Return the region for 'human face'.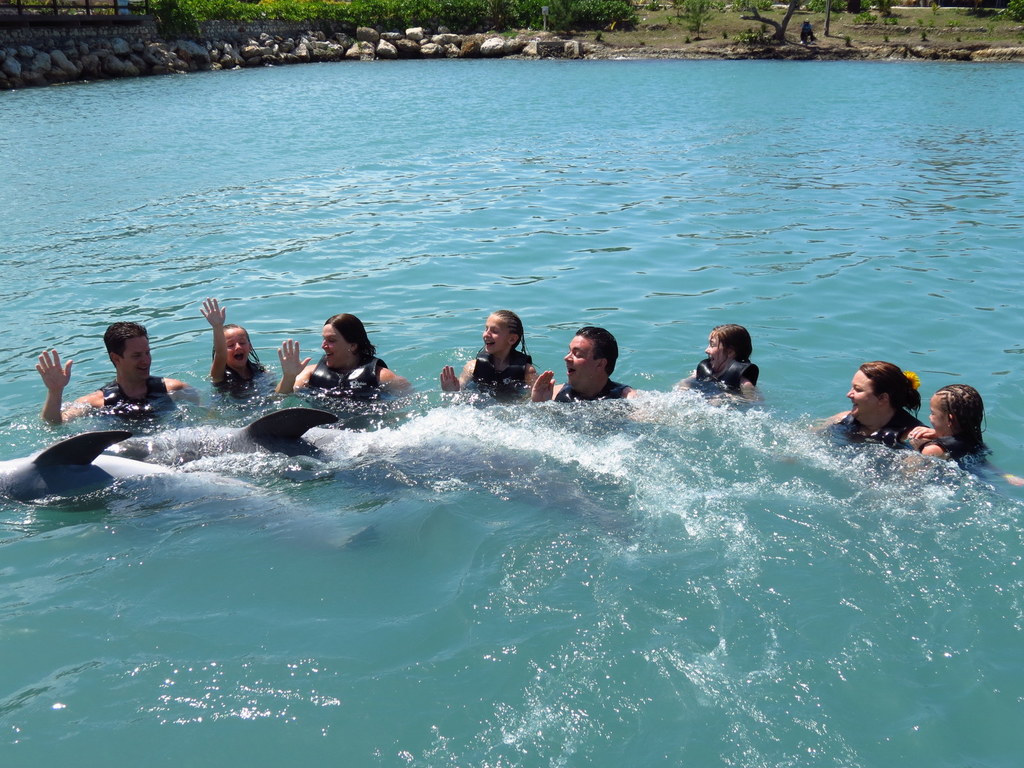
box=[564, 336, 594, 388].
